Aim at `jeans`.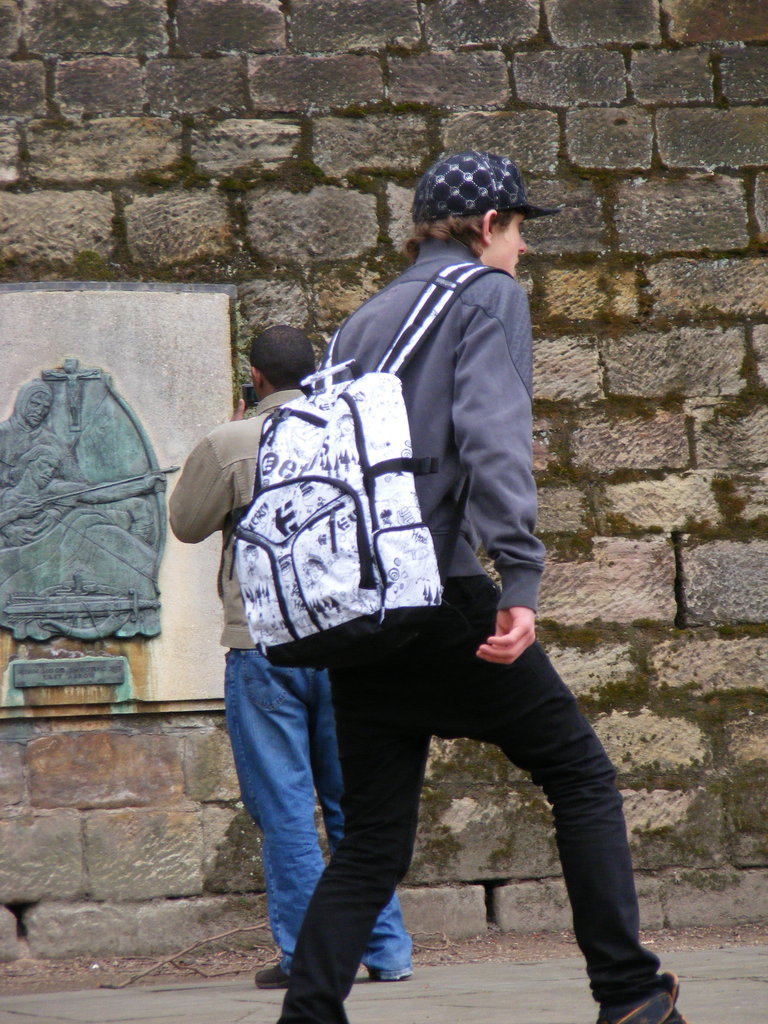
Aimed at [275, 577, 665, 1011].
